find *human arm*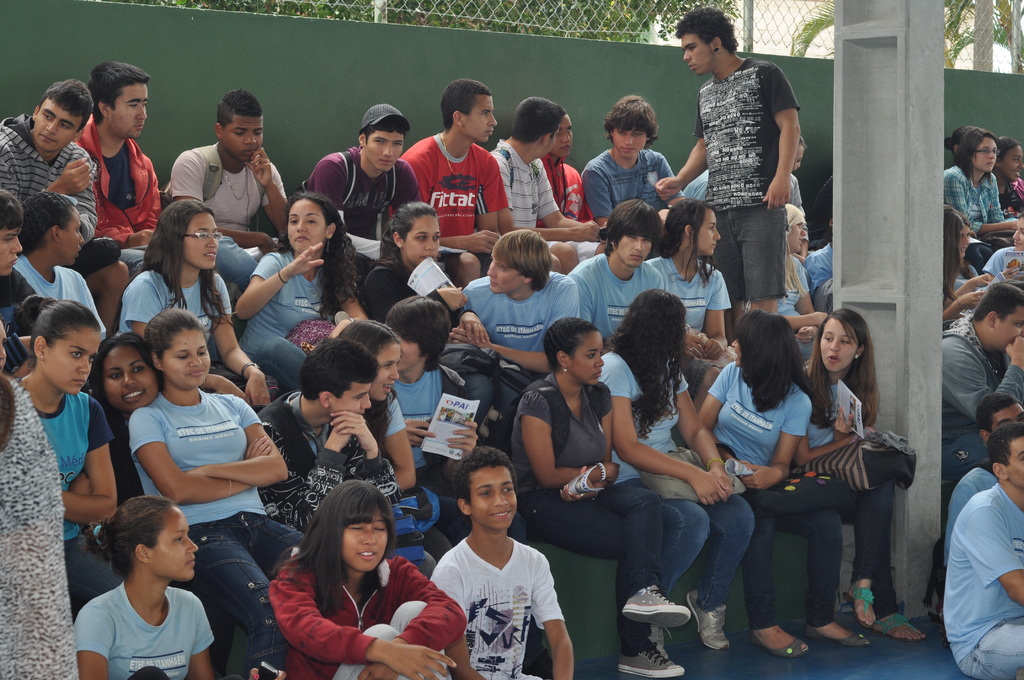
BBox(984, 247, 1020, 284)
